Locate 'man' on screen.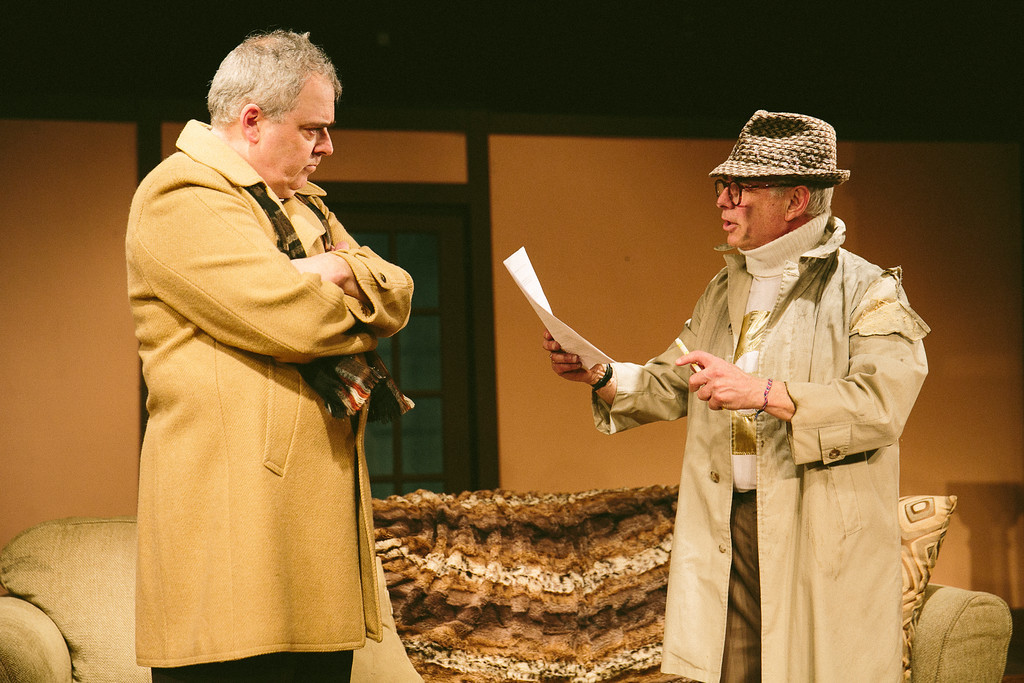
On screen at bbox=(549, 103, 930, 682).
